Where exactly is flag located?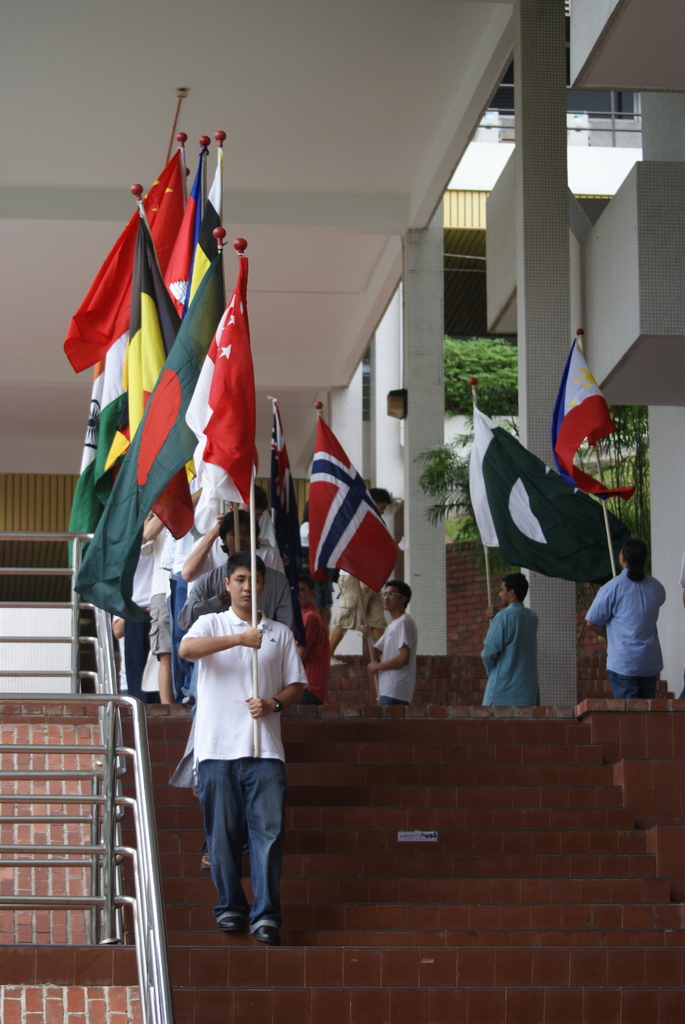
Its bounding box is [x1=310, y1=413, x2=400, y2=593].
